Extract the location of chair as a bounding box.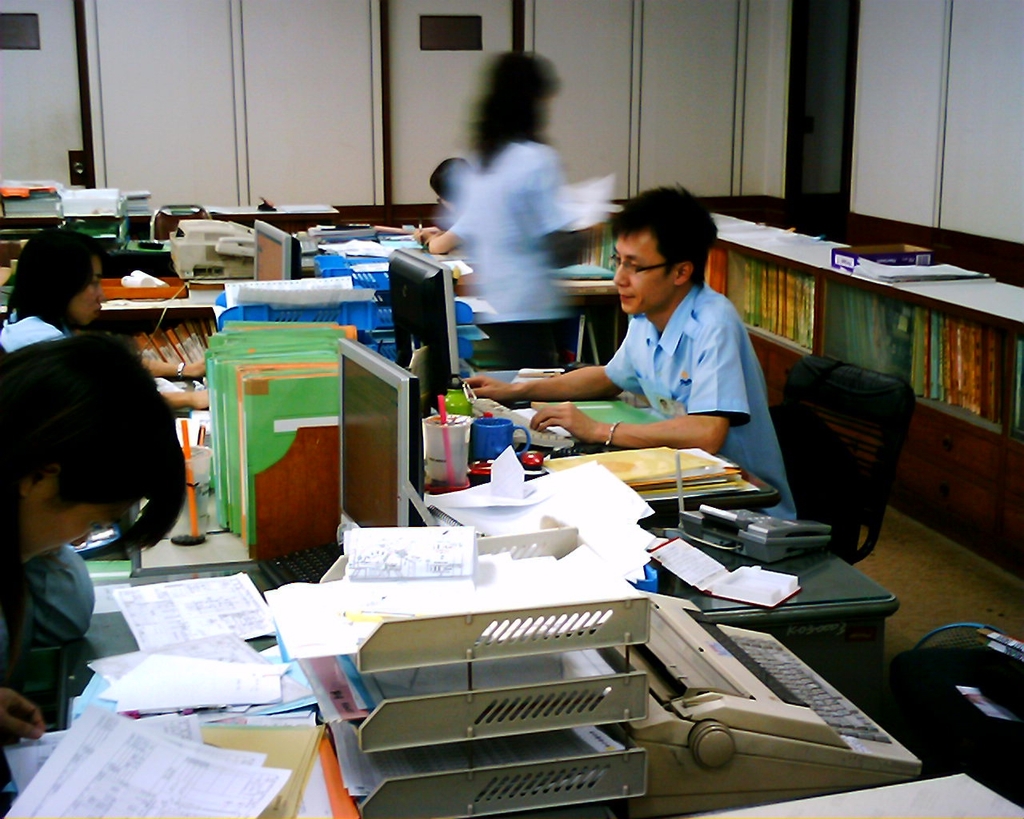
crop(774, 350, 939, 568).
